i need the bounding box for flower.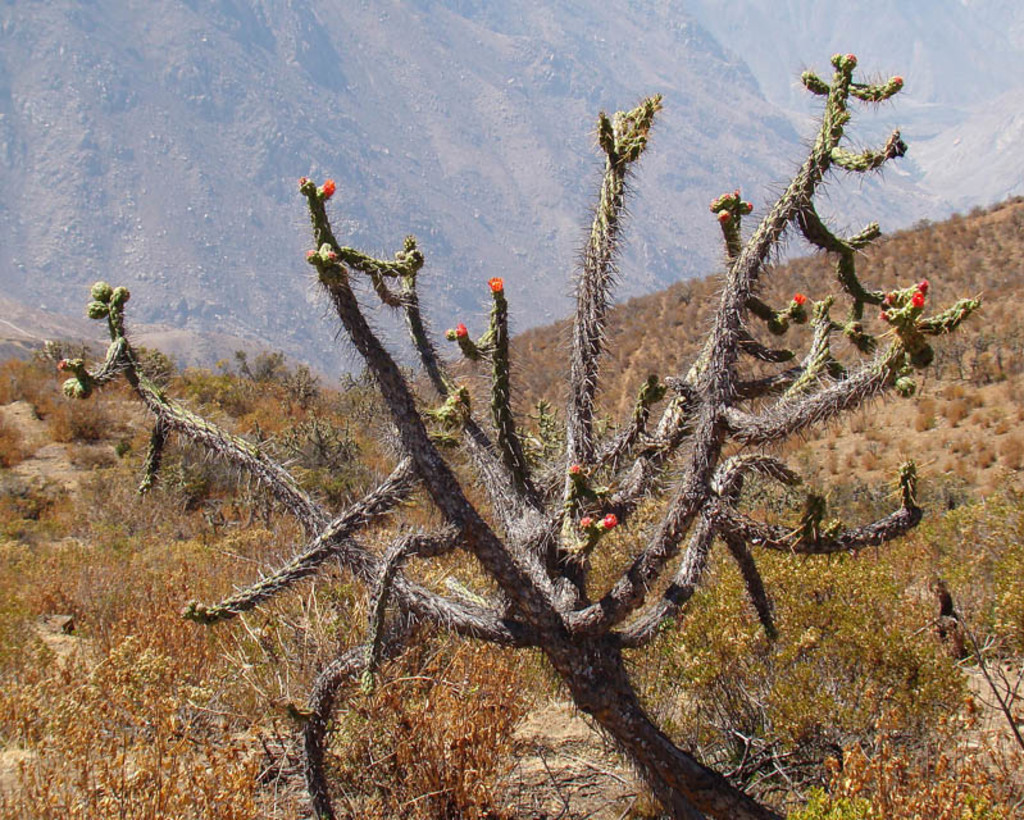
Here it is: [left=601, top=511, right=627, bottom=538].
